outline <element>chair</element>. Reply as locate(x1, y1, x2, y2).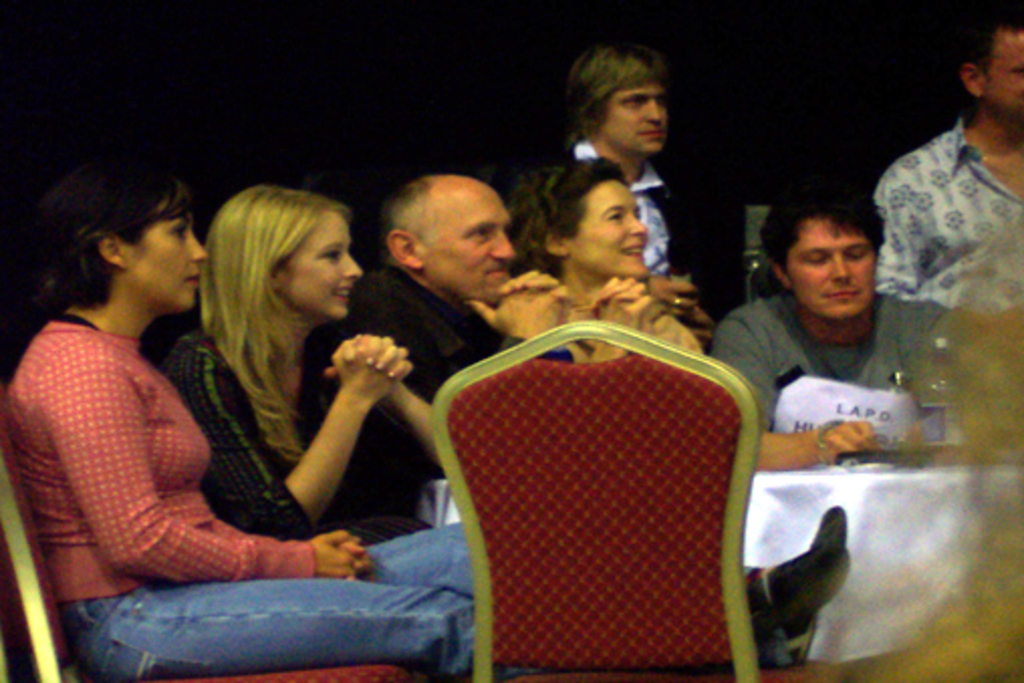
locate(0, 427, 421, 681).
